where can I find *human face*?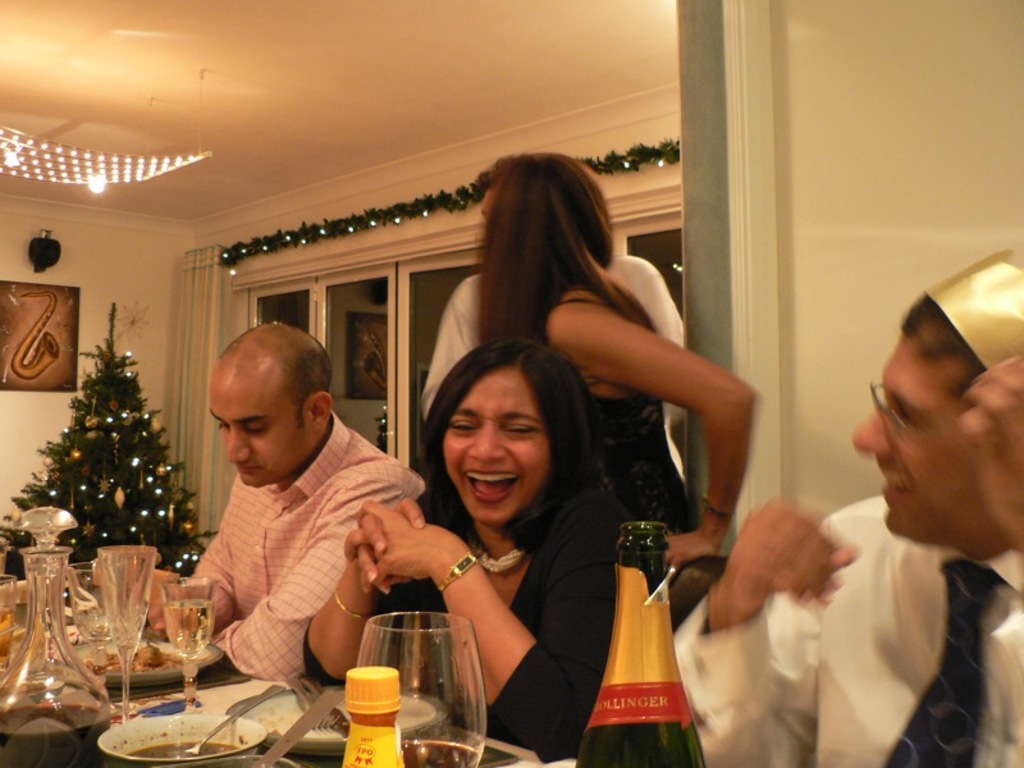
You can find it at <bbox>440, 366, 550, 527</bbox>.
